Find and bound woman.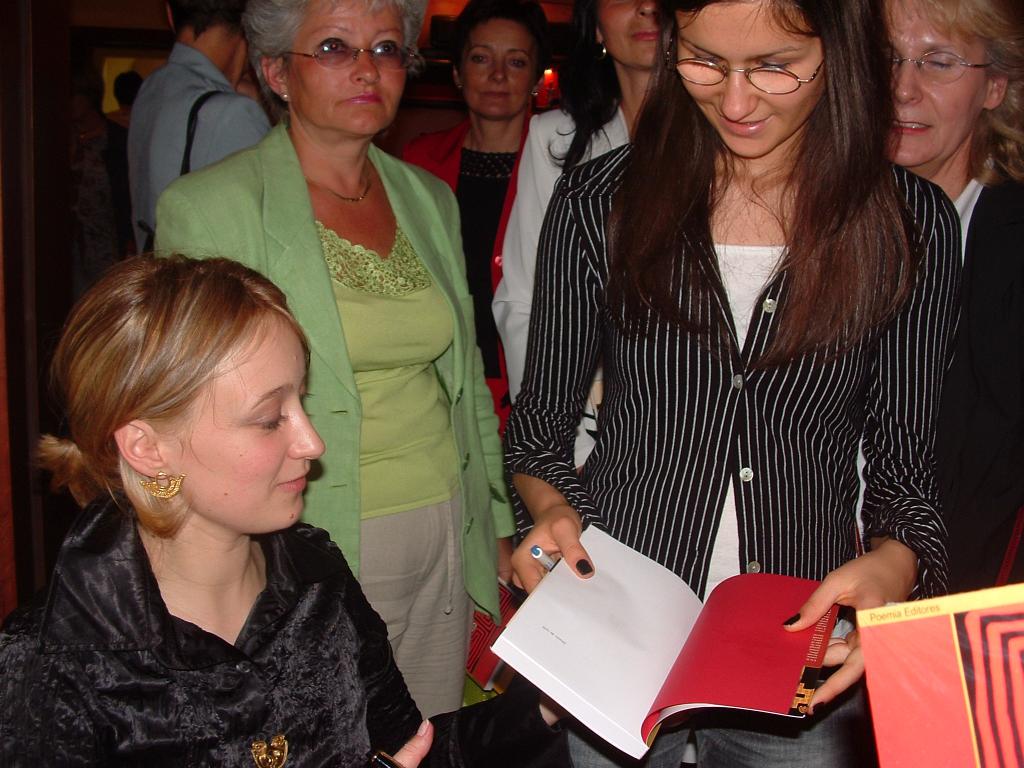
Bound: (154, 0, 545, 767).
